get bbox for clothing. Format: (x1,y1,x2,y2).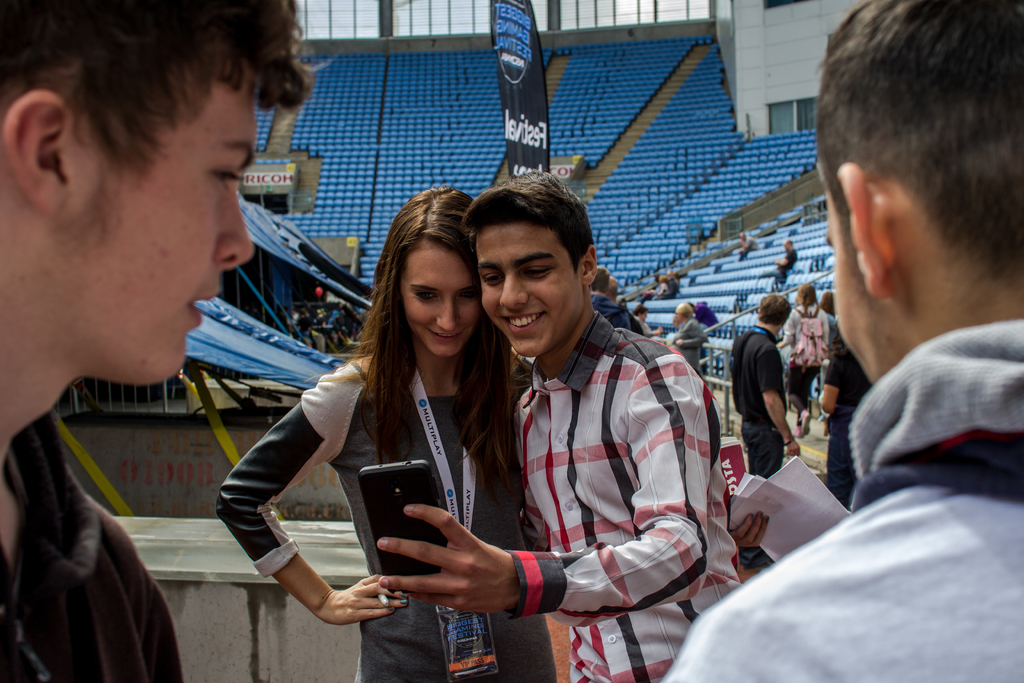
(671,318,703,370).
